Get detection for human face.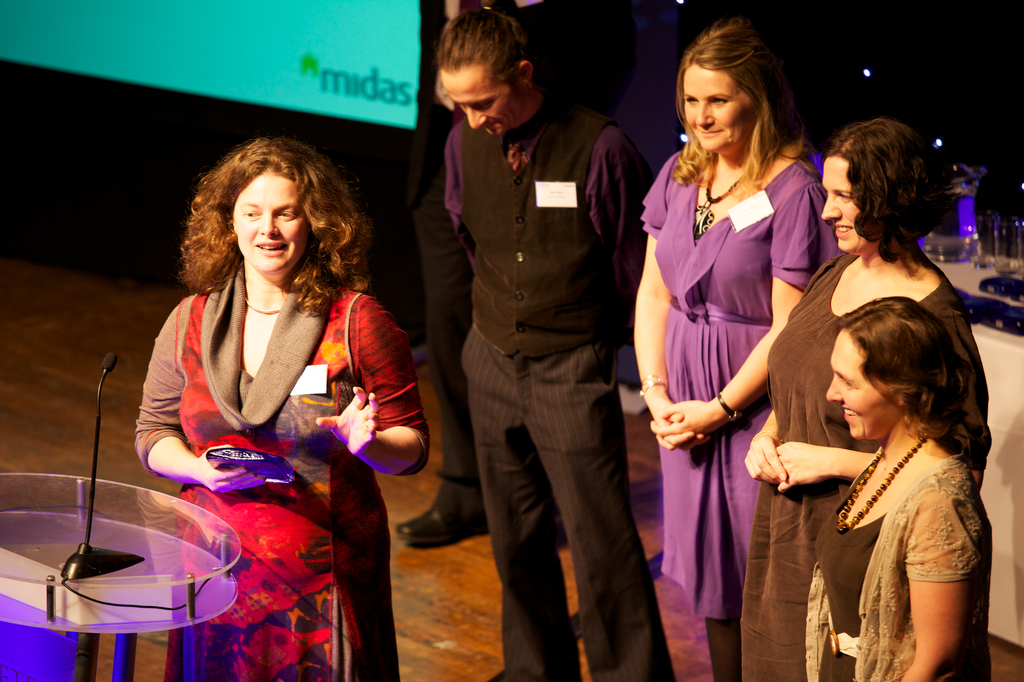
Detection: <region>820, 158, 860, 255</region>.
